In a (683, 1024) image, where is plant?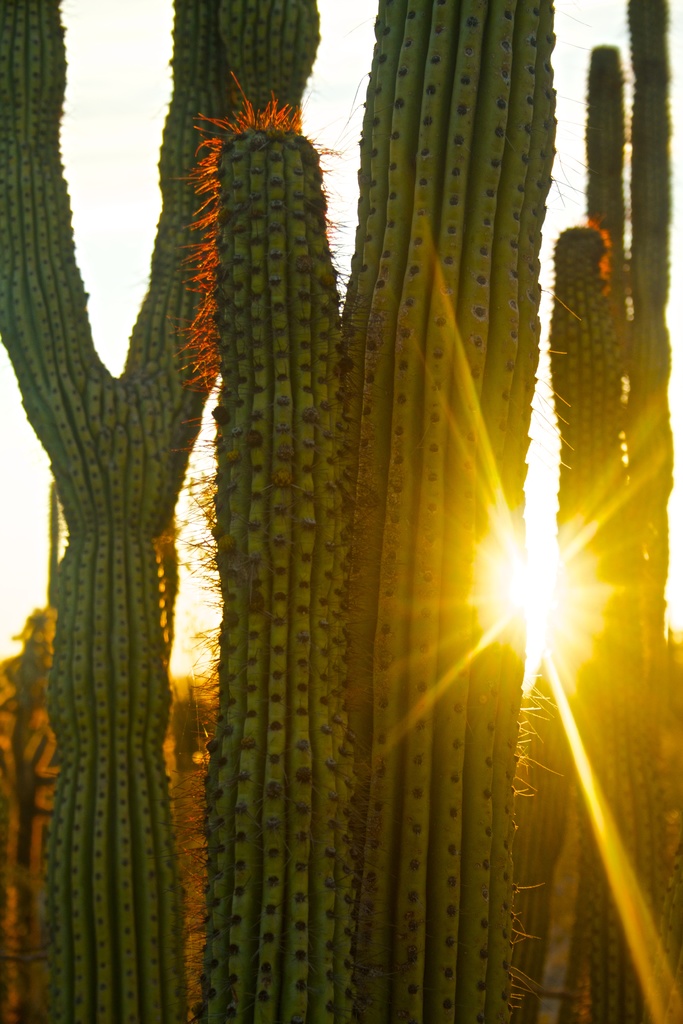
x1=0 y1=0 x2=682 y2=1023.
